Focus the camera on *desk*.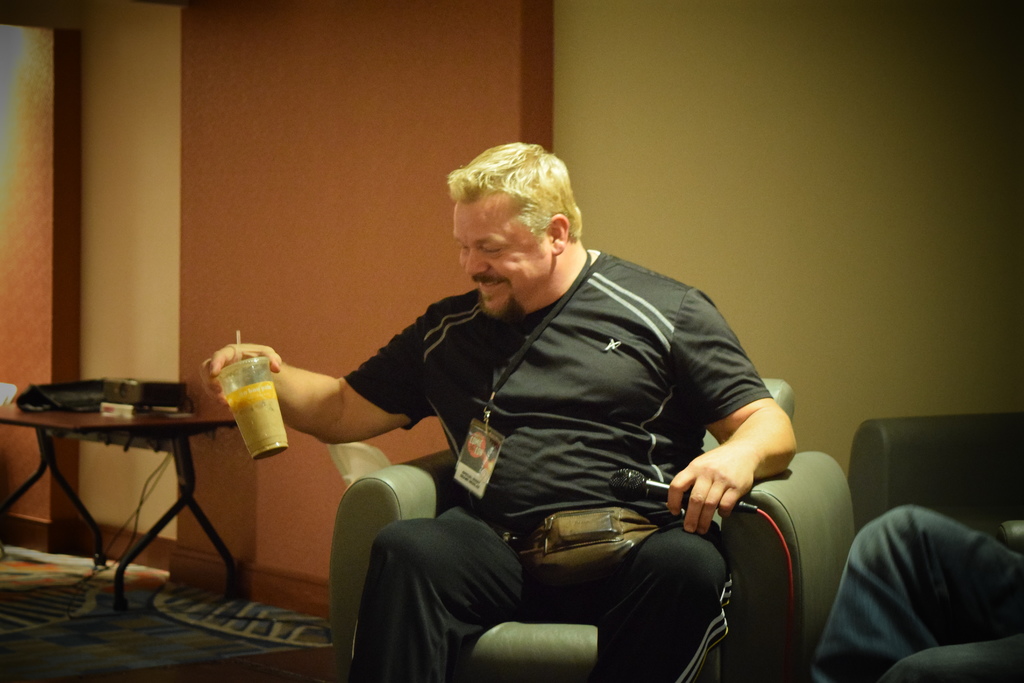
Focus region: (18,362,259,616).
